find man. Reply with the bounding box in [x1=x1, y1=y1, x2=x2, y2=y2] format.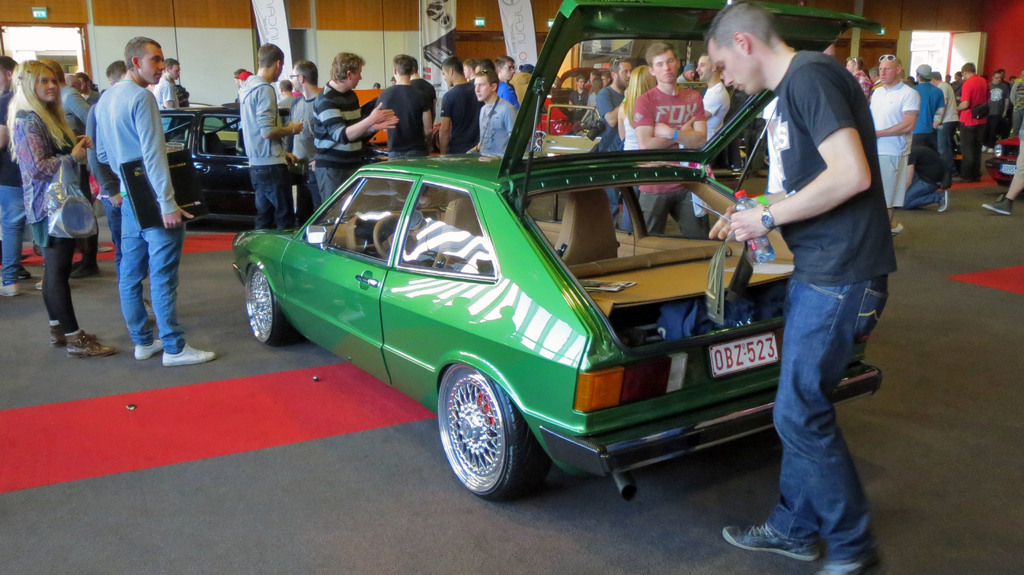
[x1=943, y1=72, x2=954, y2=84].
